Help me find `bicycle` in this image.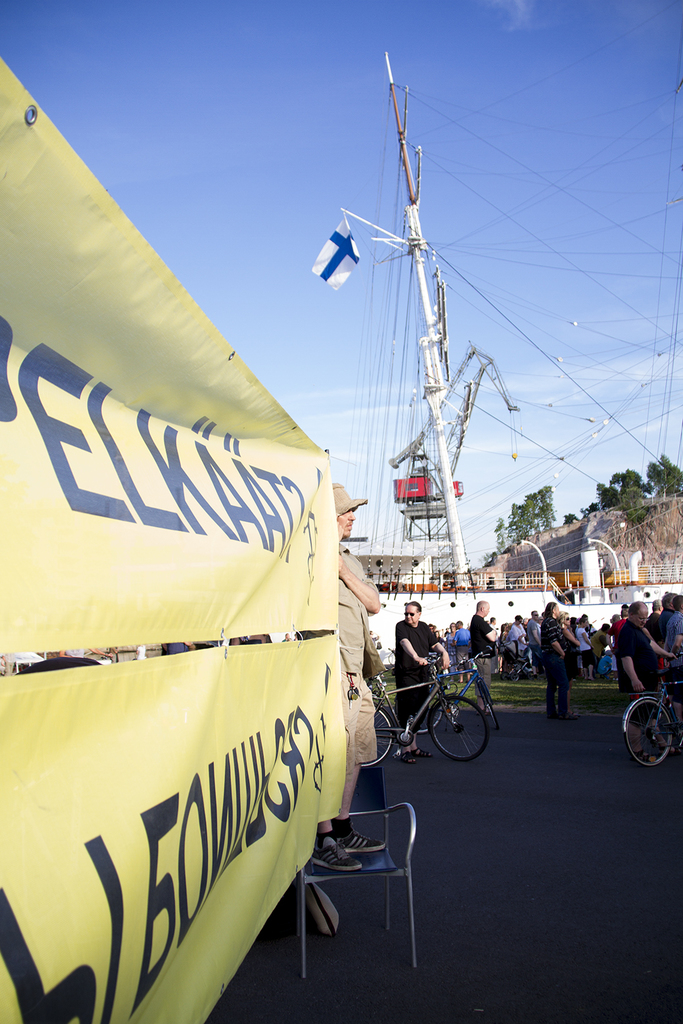
Found it: (x1=360, y1=662, x2=494, y2=766).
